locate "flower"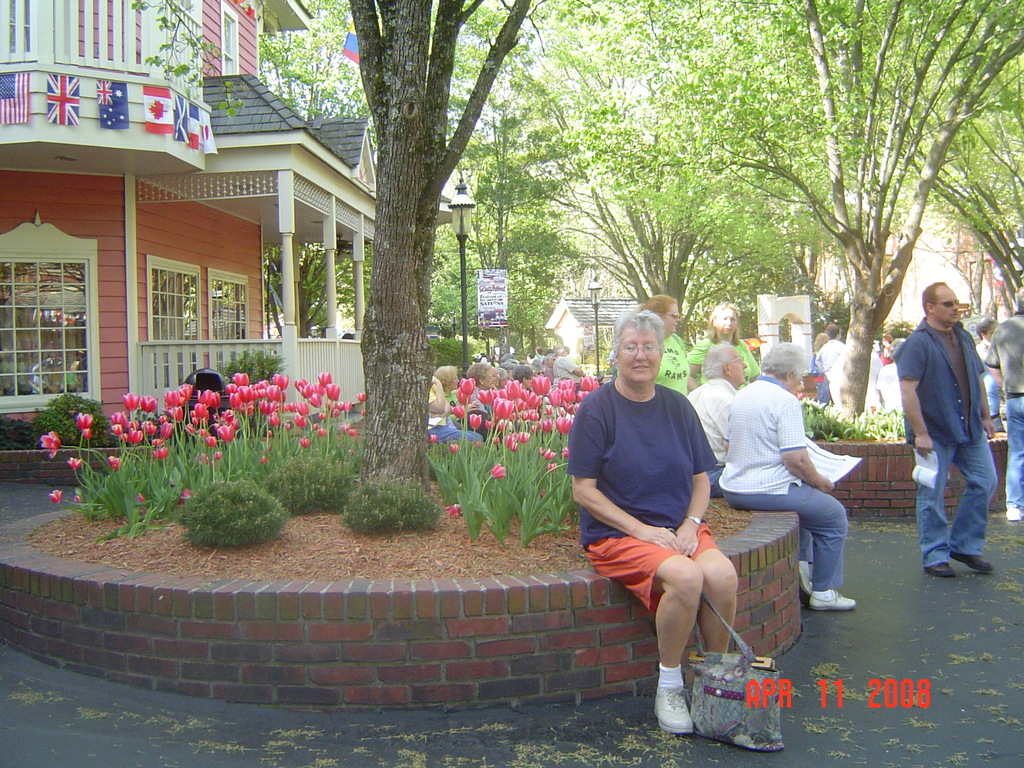
38/428/61/456
